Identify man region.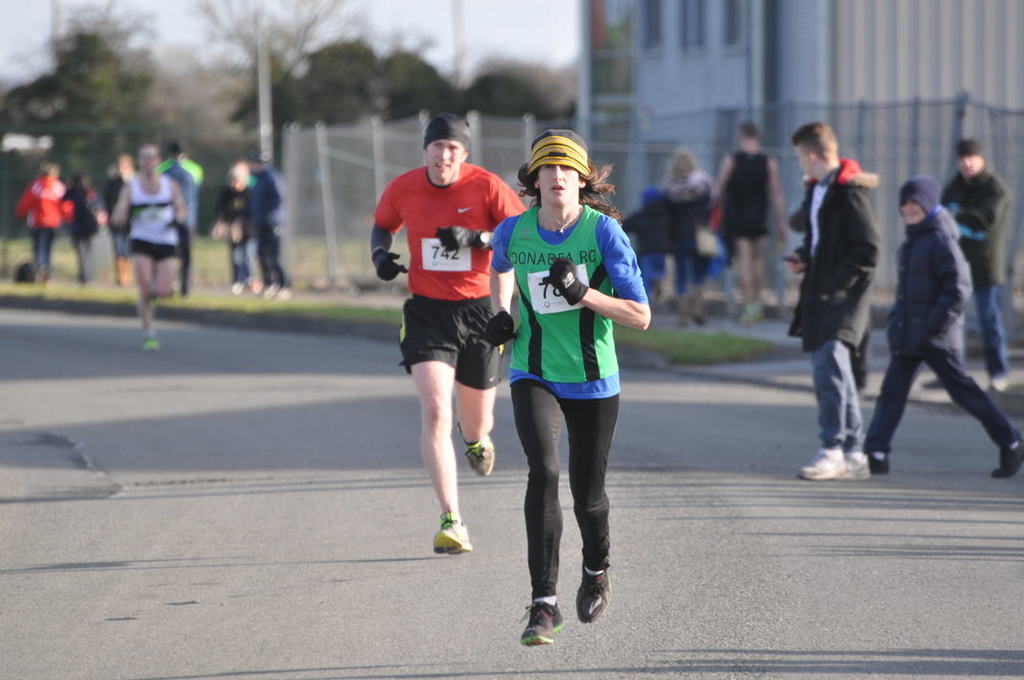
Region: box(16, 161, 74, 287).
